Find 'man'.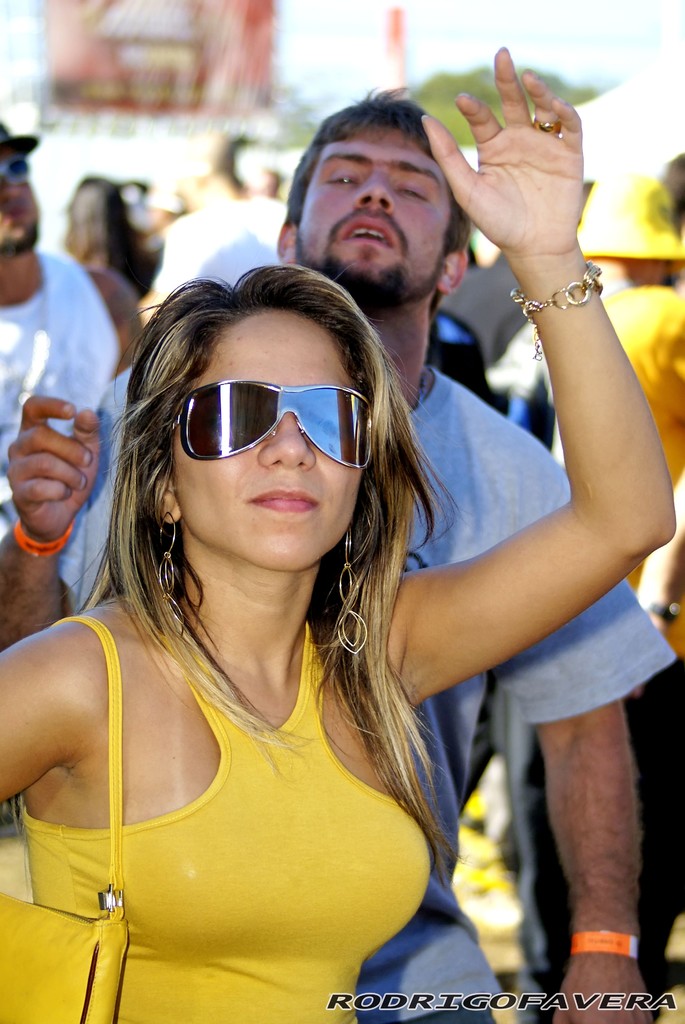
36,167,592,914.
